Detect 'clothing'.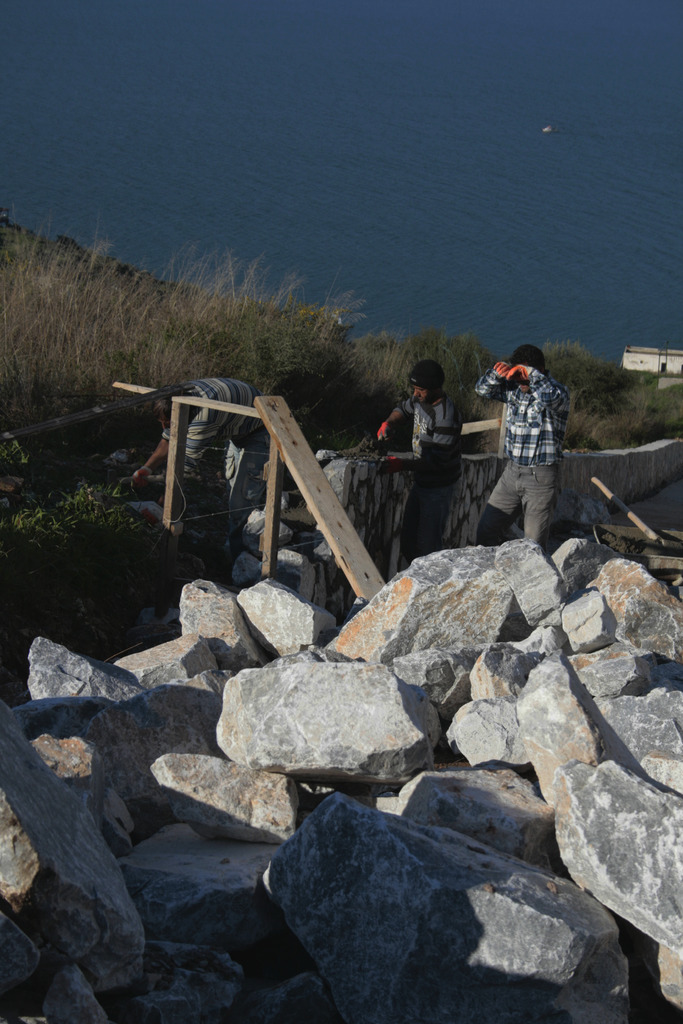
Detected at [left=470, top=367, right=571, bottom=550].
